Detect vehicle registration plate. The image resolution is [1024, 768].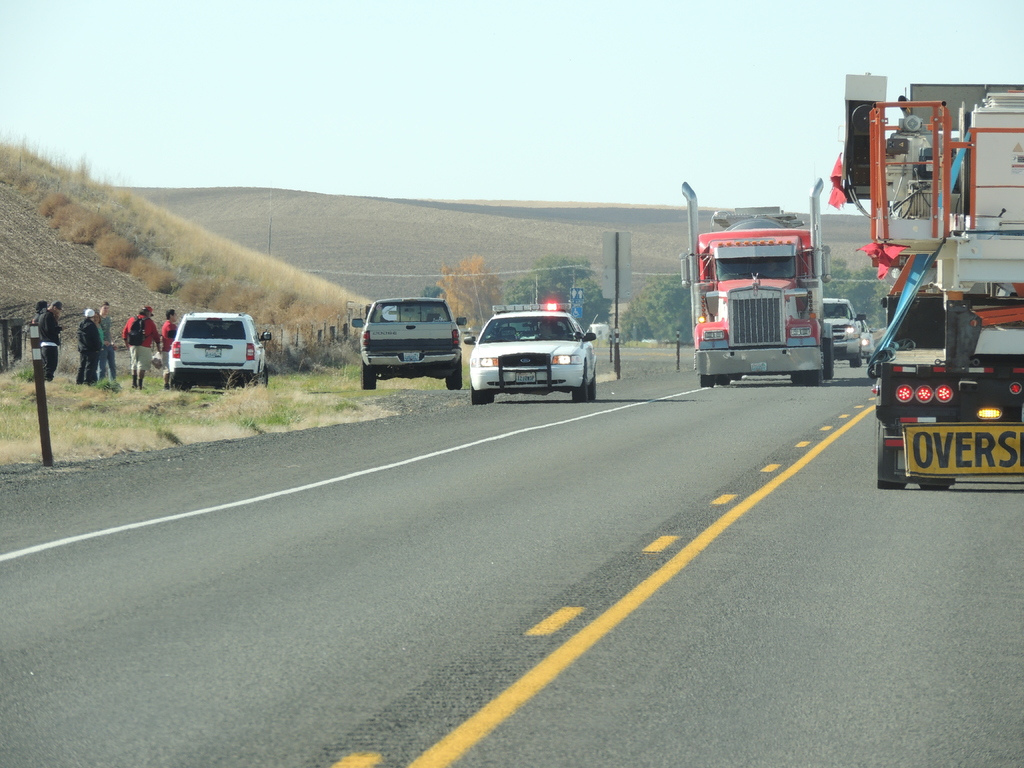
[left=514, top=368, right=535, bottom=384].
